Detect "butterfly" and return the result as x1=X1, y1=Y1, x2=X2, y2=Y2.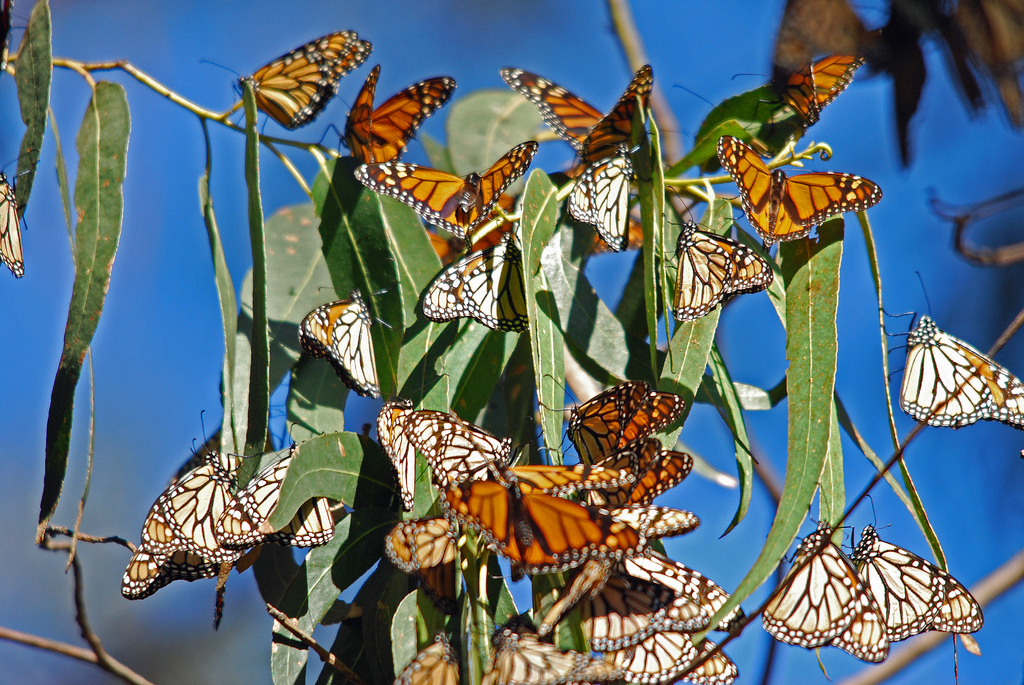
x1=877, y1=274, x2=1023, y2=427.
